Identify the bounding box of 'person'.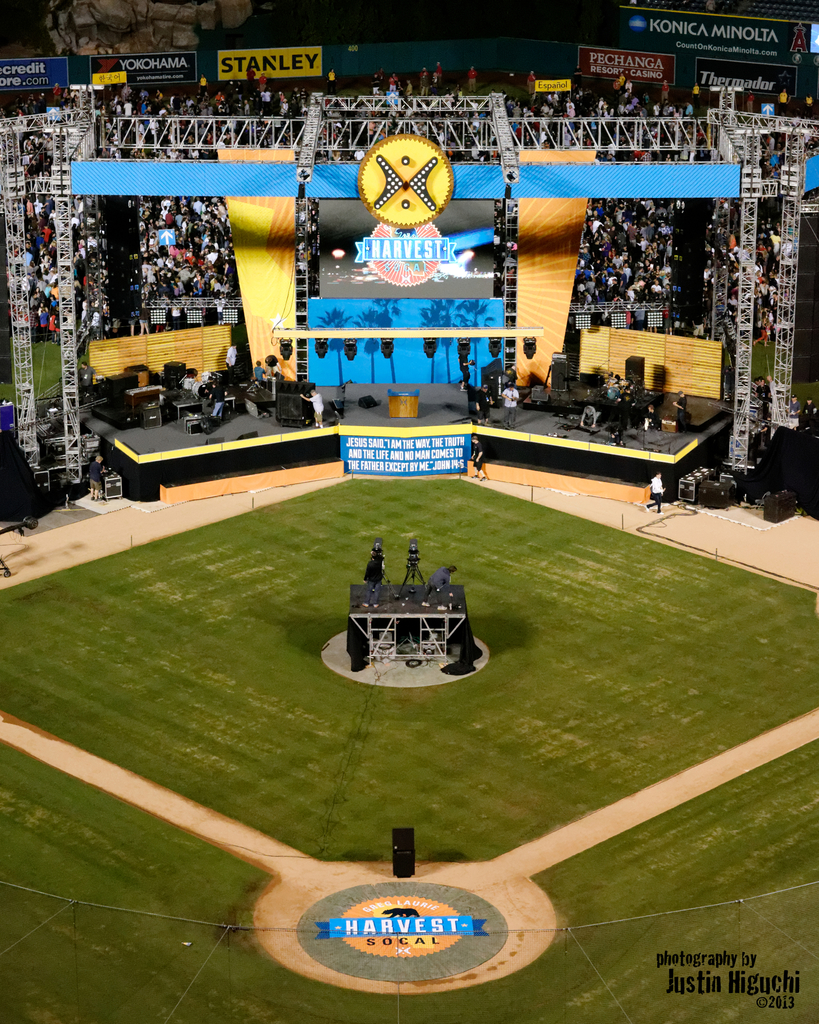
Rect(500, 380, 520, 431).
